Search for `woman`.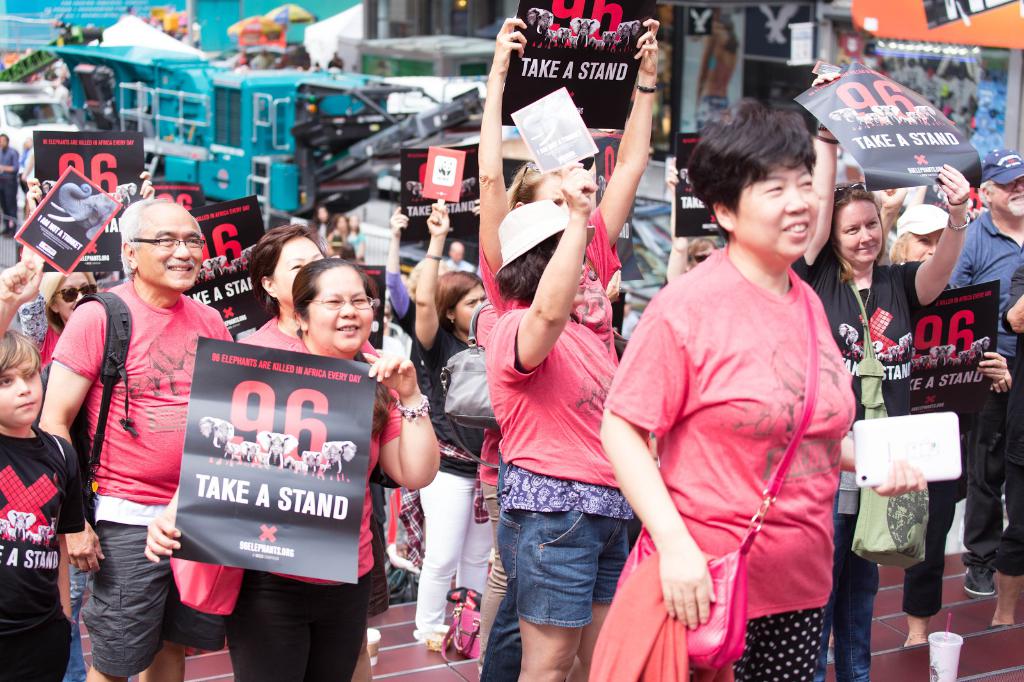
Found at <box>18,177,100,681</box>.
